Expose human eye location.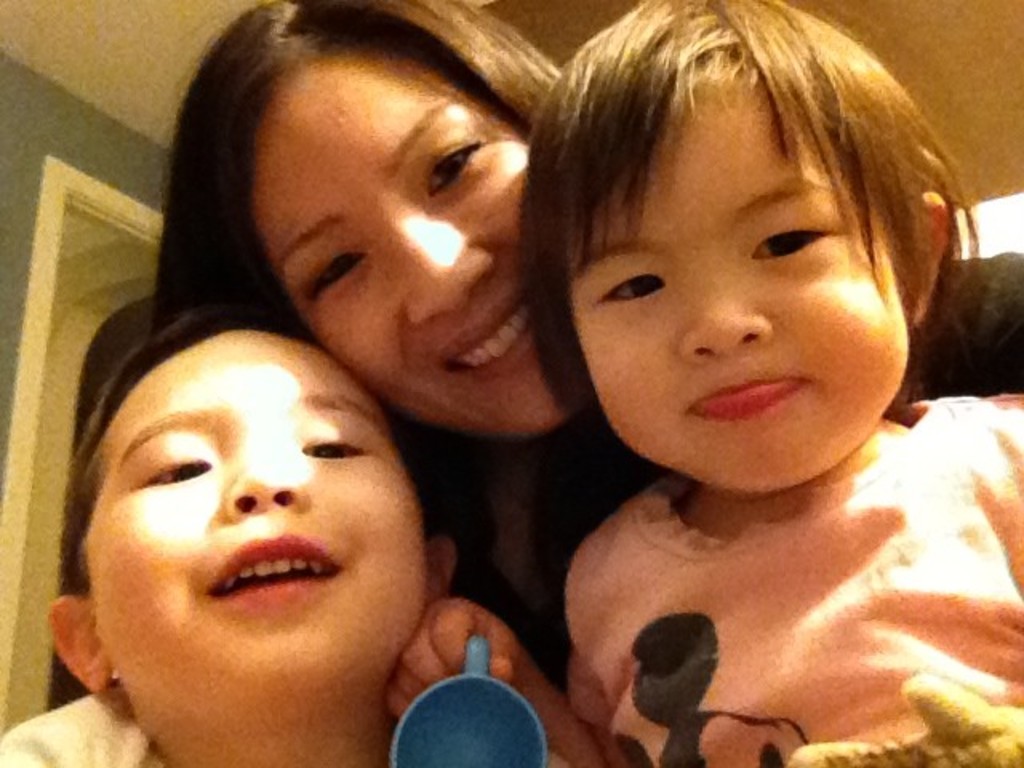
Exposed at box(294, 419, 382, 467).
